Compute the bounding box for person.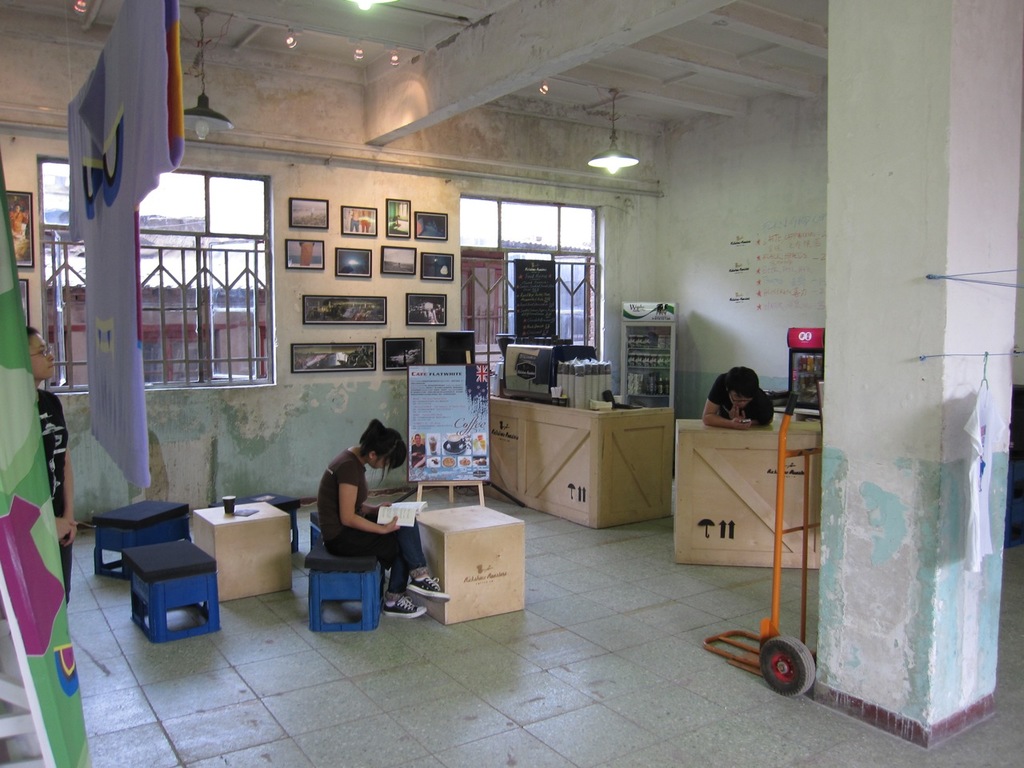
{"x1": 702, "y1": 364, "x2": 775, "y2": 428}.
